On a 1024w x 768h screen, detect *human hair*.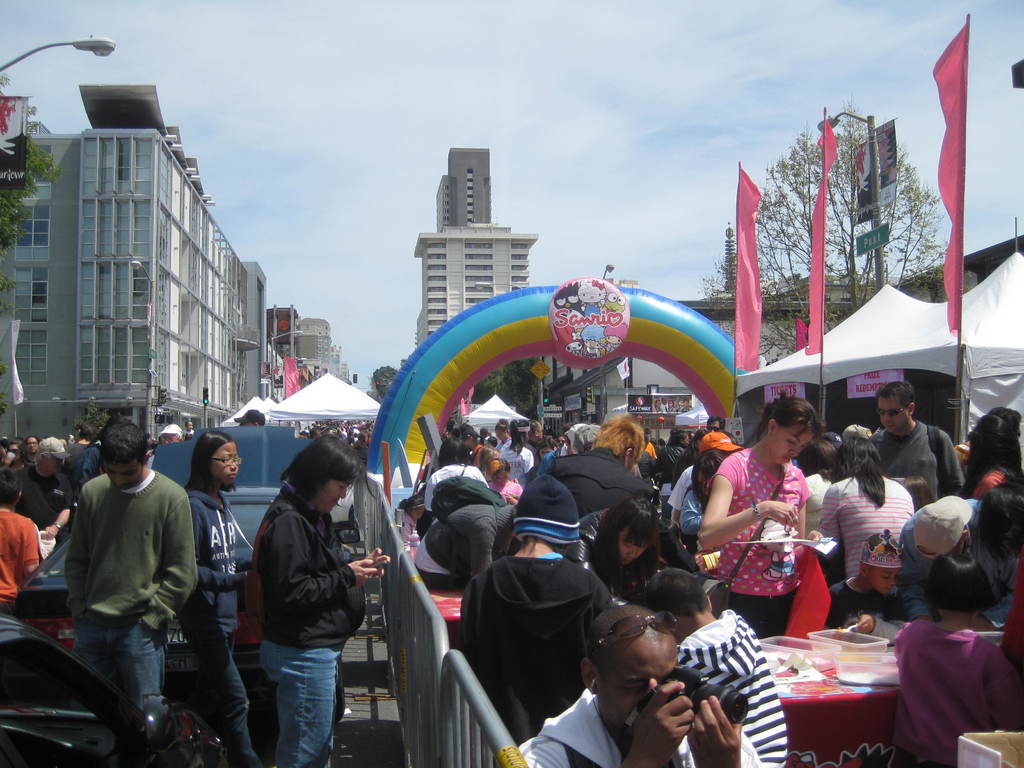
box(957, 412, 1023, 506).
